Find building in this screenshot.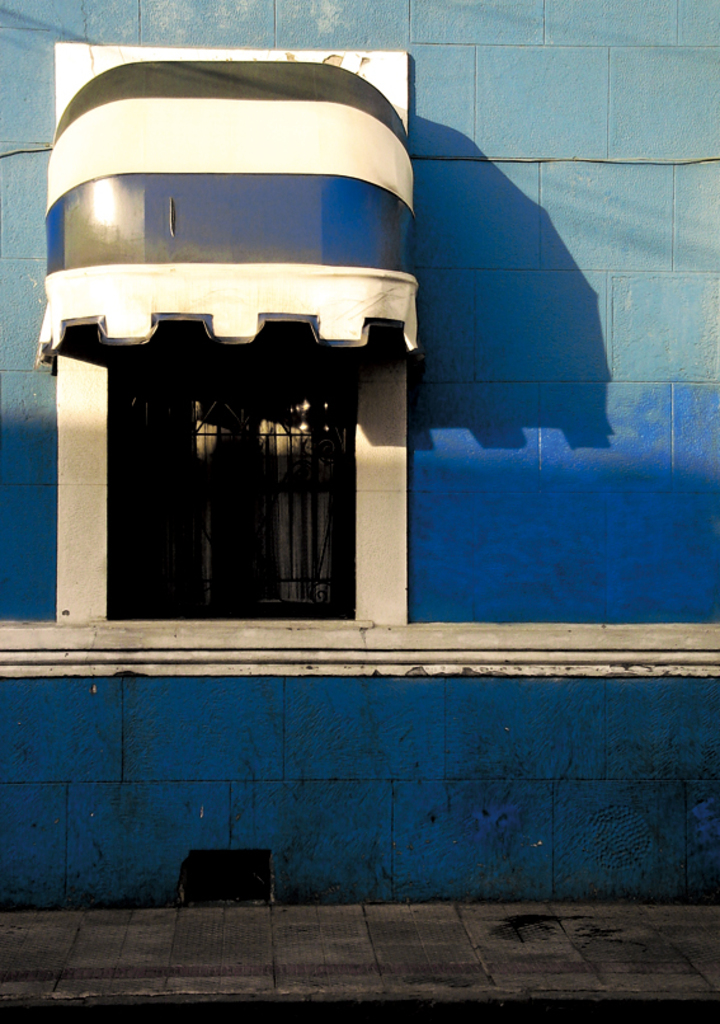
The bounding box for building is 0/0/719/915.
